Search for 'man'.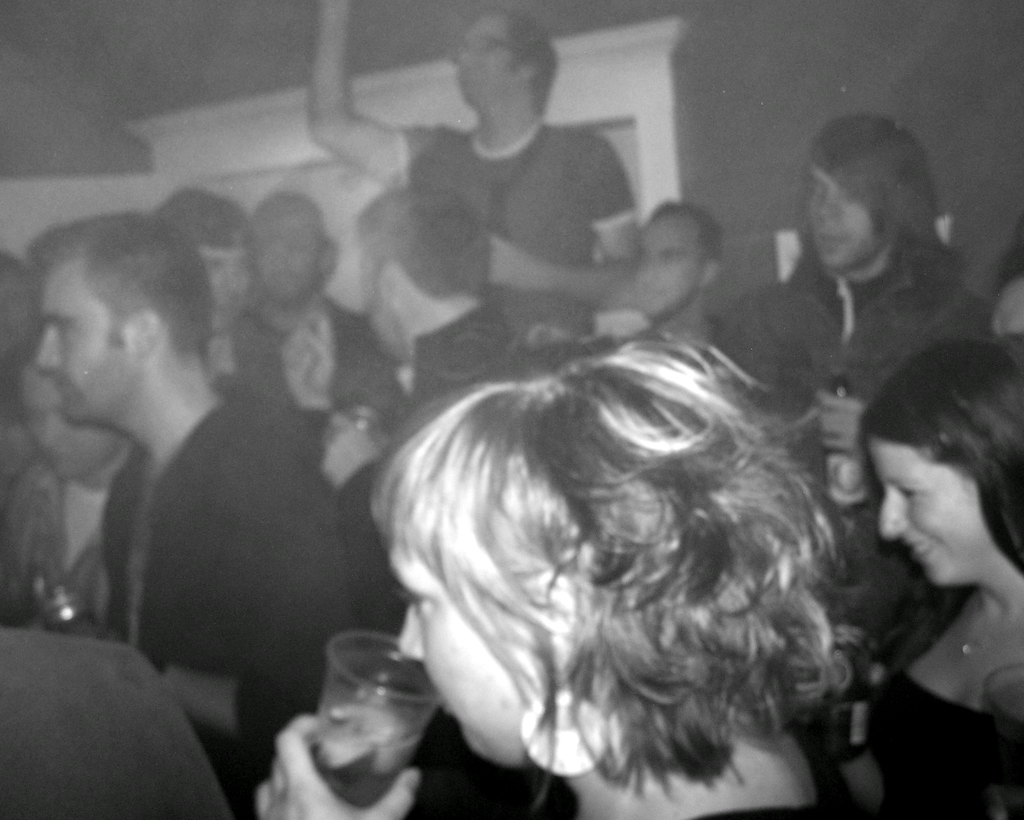
Found at [x1=150, y1=192, x2=291, y2=405].
